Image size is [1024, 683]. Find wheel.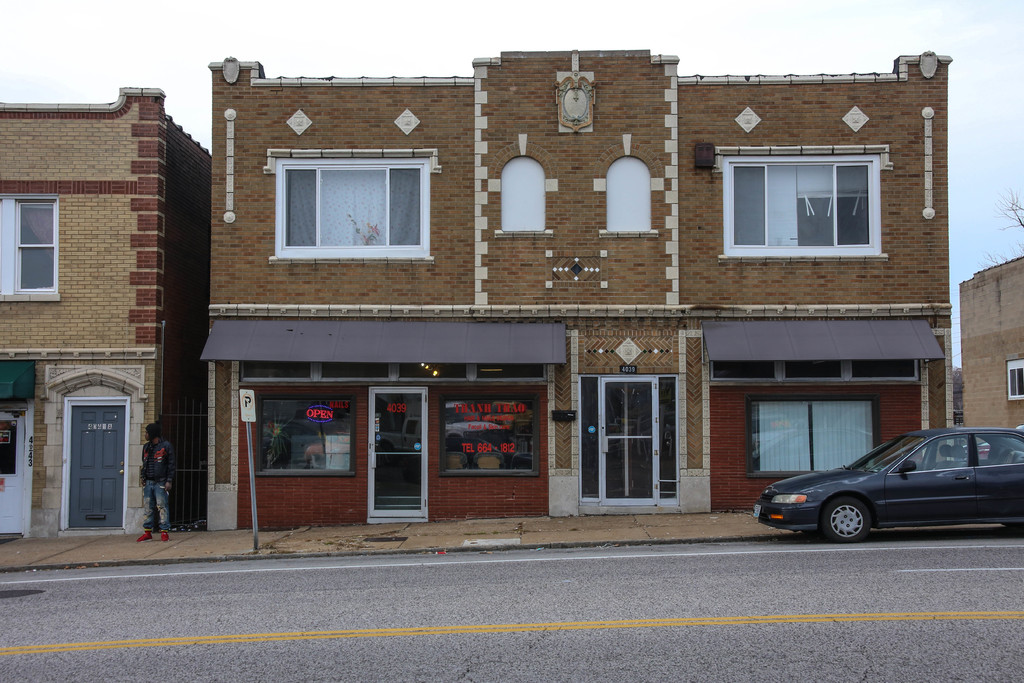
<bbox>823, 499, 870, 541</bbox>.
